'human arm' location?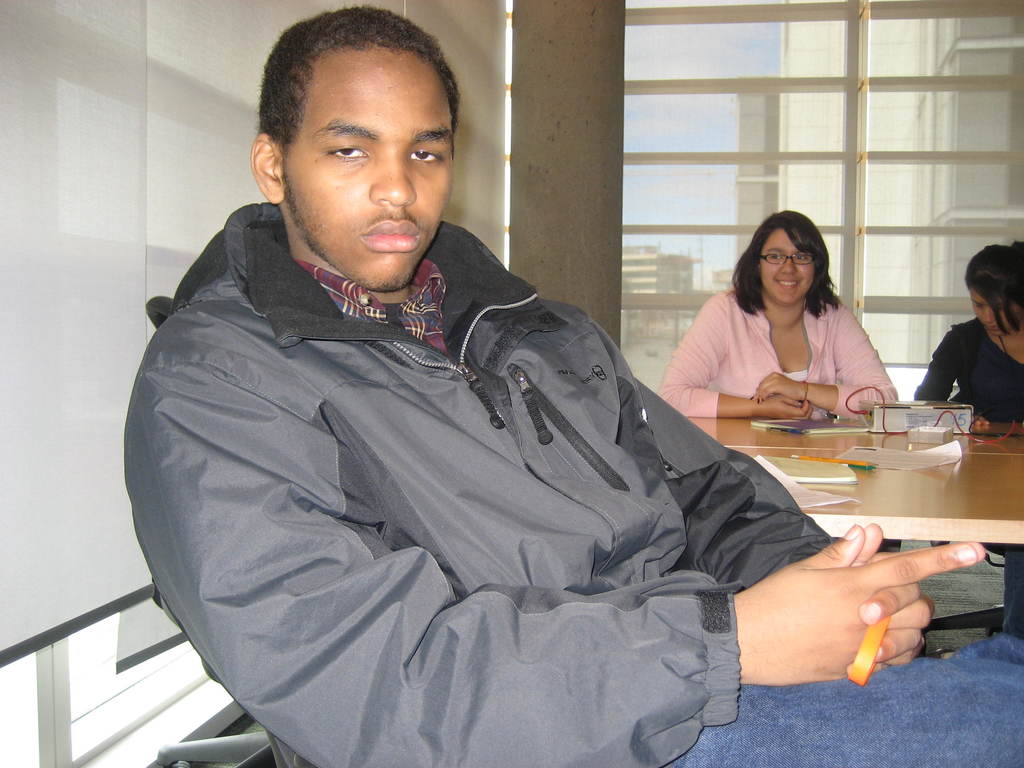
743 294 899 418
